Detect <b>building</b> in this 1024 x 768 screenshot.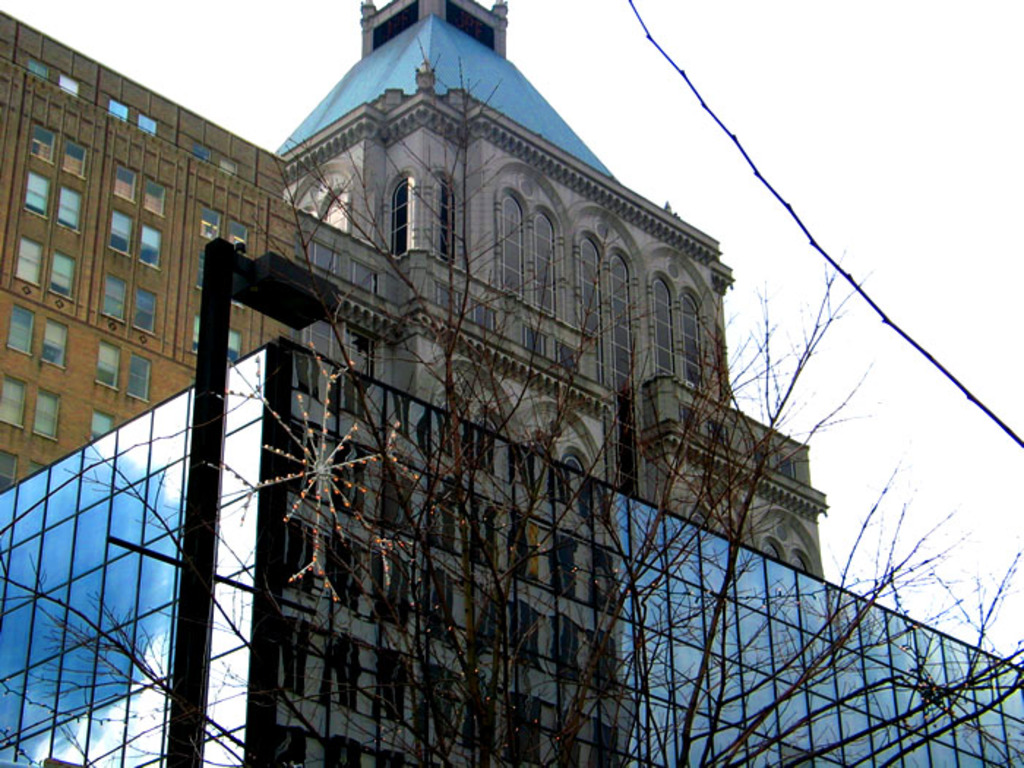
Detection: 0,0,829,579.
